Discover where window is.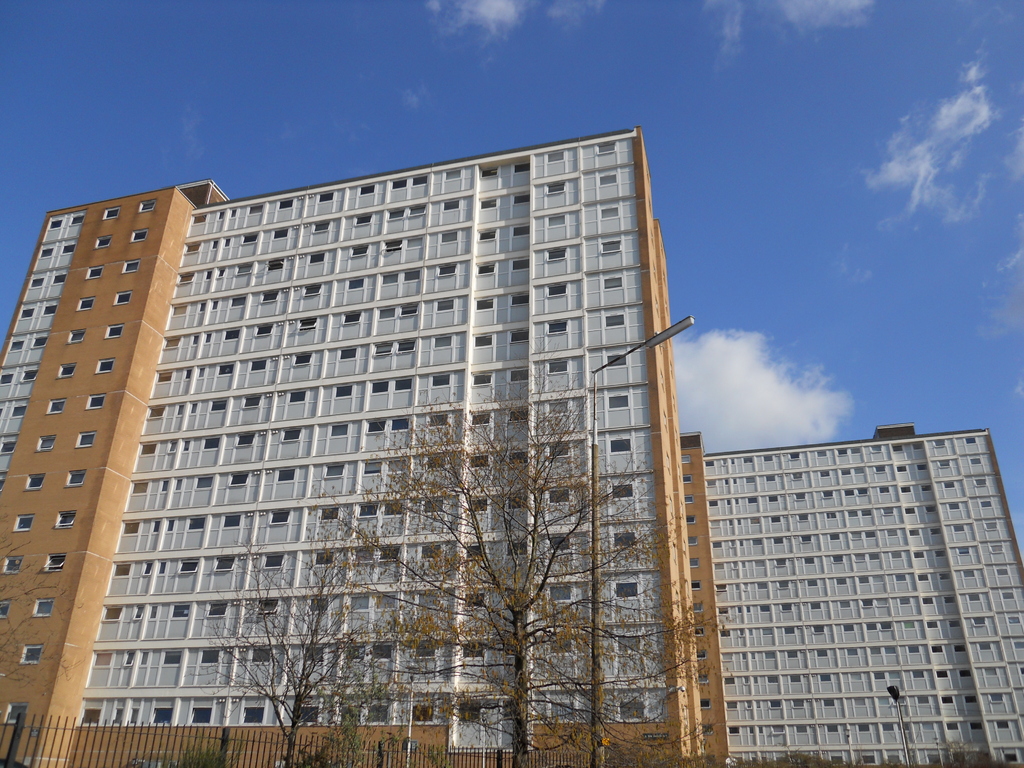
Discovered at locate(82, 710, 104, 724).
